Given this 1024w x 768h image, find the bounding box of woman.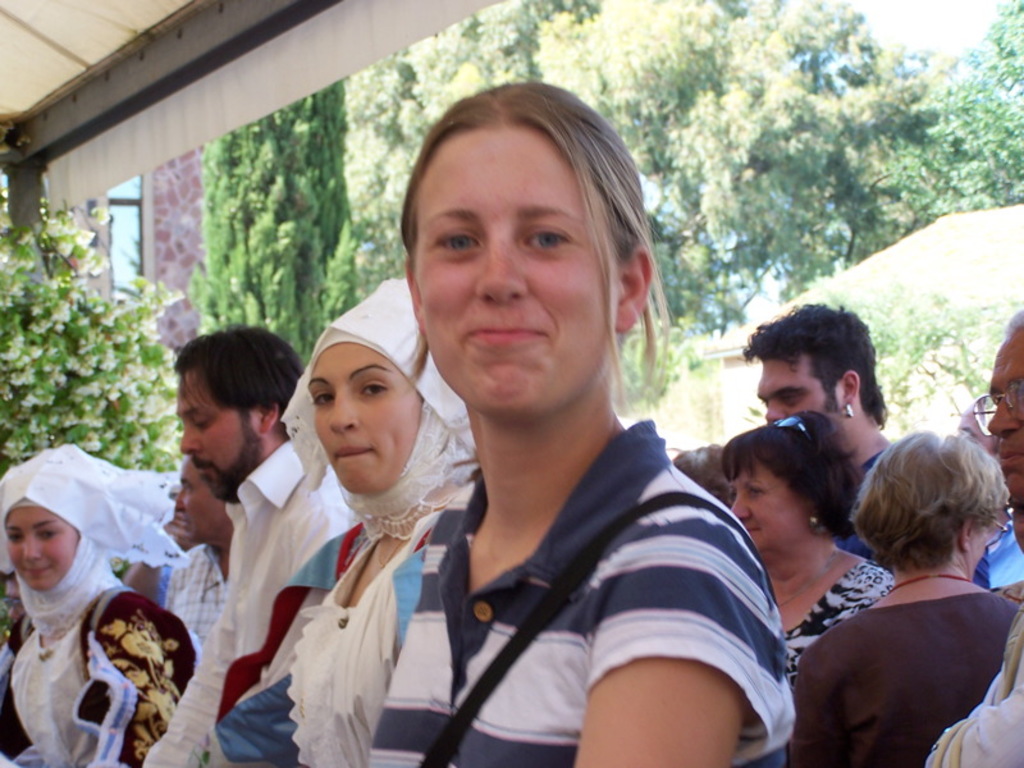
left=291, top=282, right=481, bottom=767.
